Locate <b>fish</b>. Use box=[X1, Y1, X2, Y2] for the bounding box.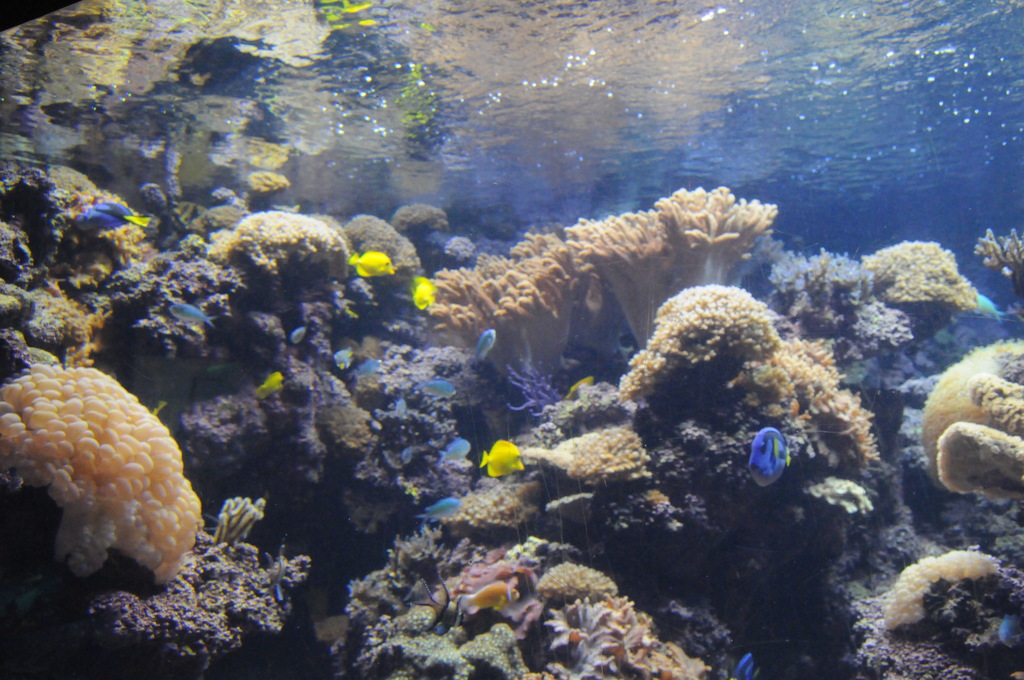
box=[444, 439, 471, 467].
